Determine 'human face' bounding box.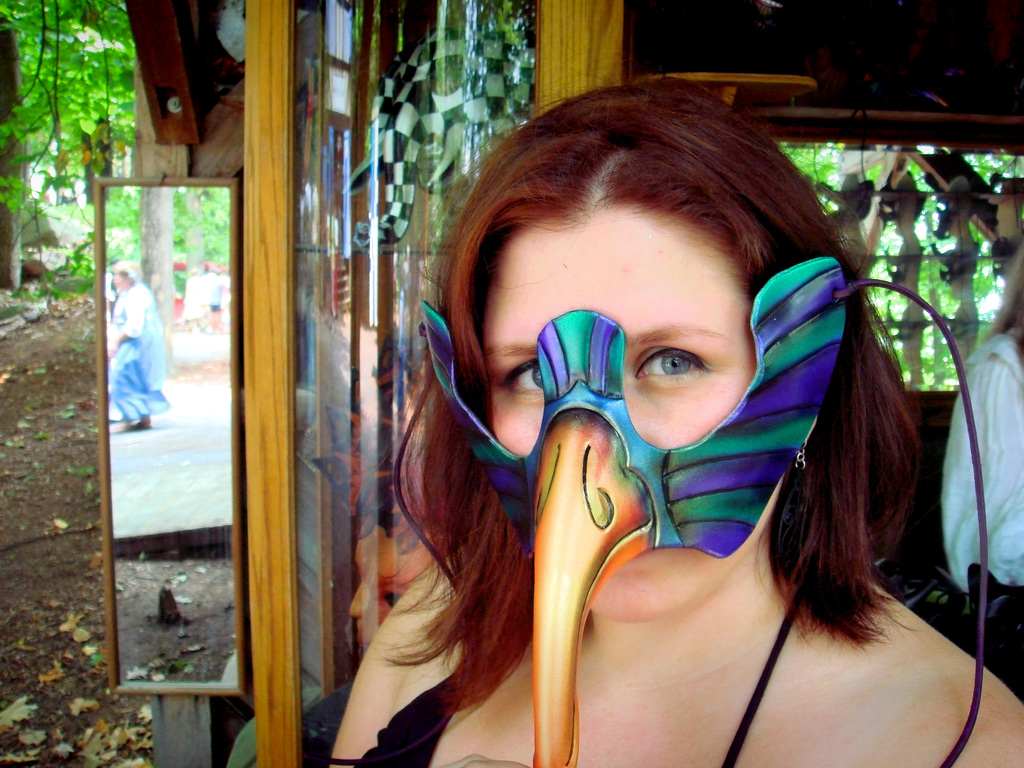
Determined: <box>483,216,756,617</box>.
